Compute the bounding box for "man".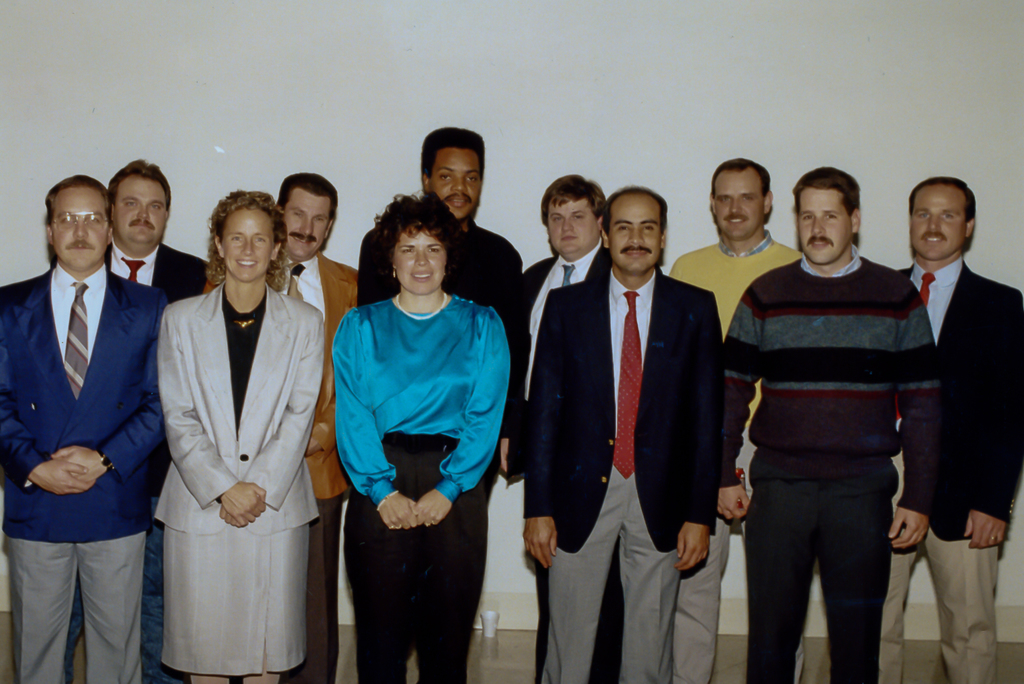
<region>871, 177, 1023, 683</region>.
